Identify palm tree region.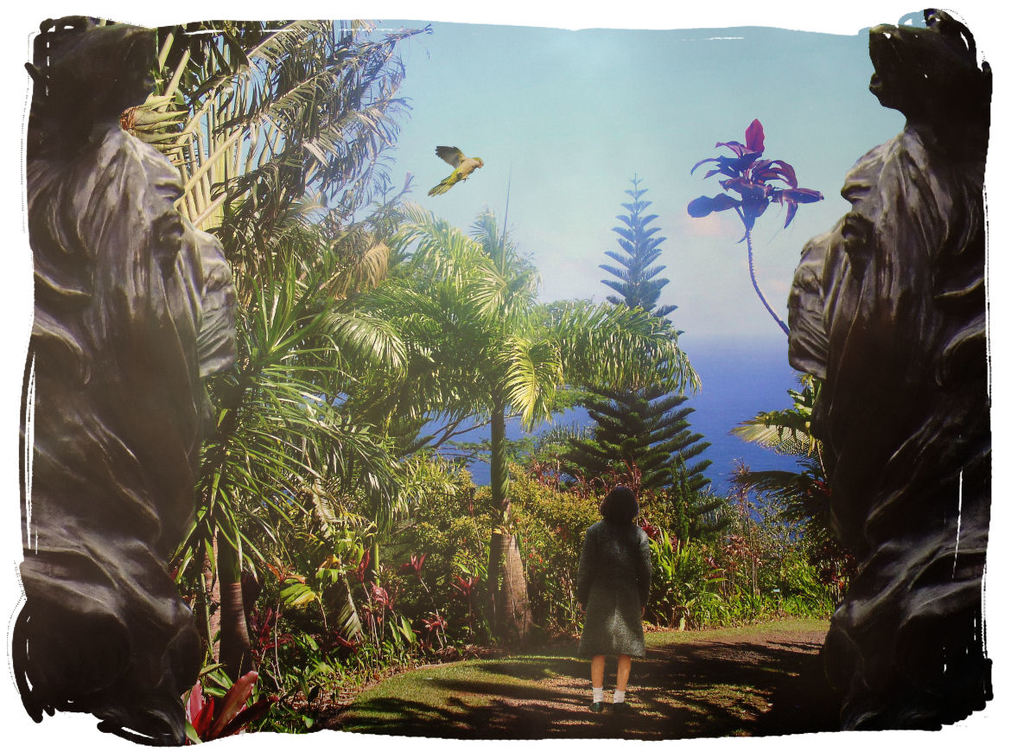
Region: locate(147, 0, 316, 258).
